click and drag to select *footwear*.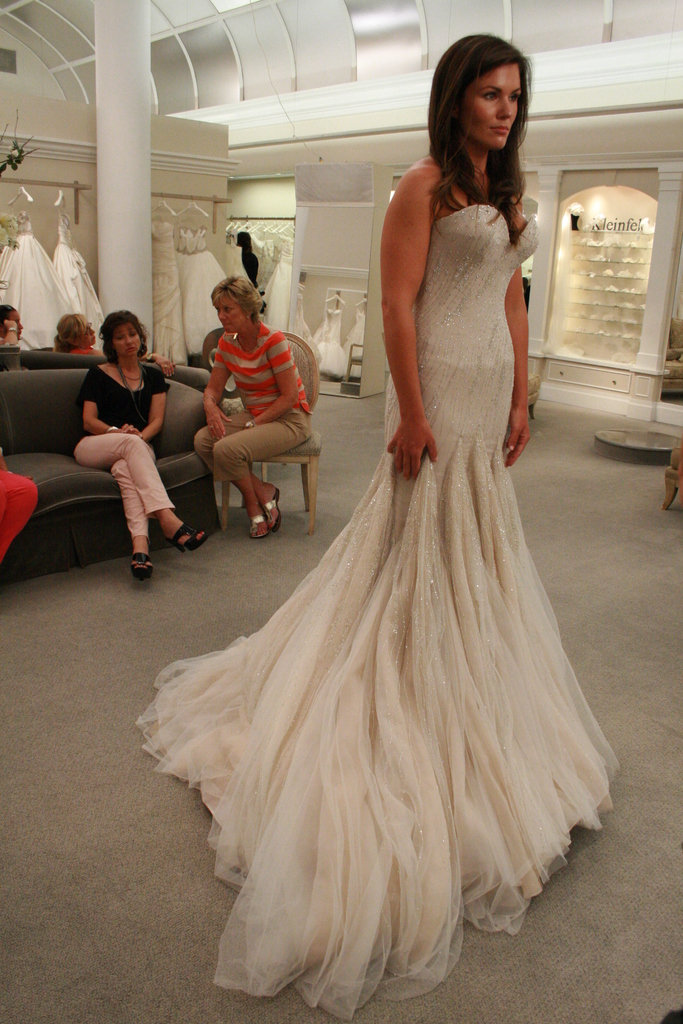
Selection: [x1=128, y1=550, x2=152, y2=582].
